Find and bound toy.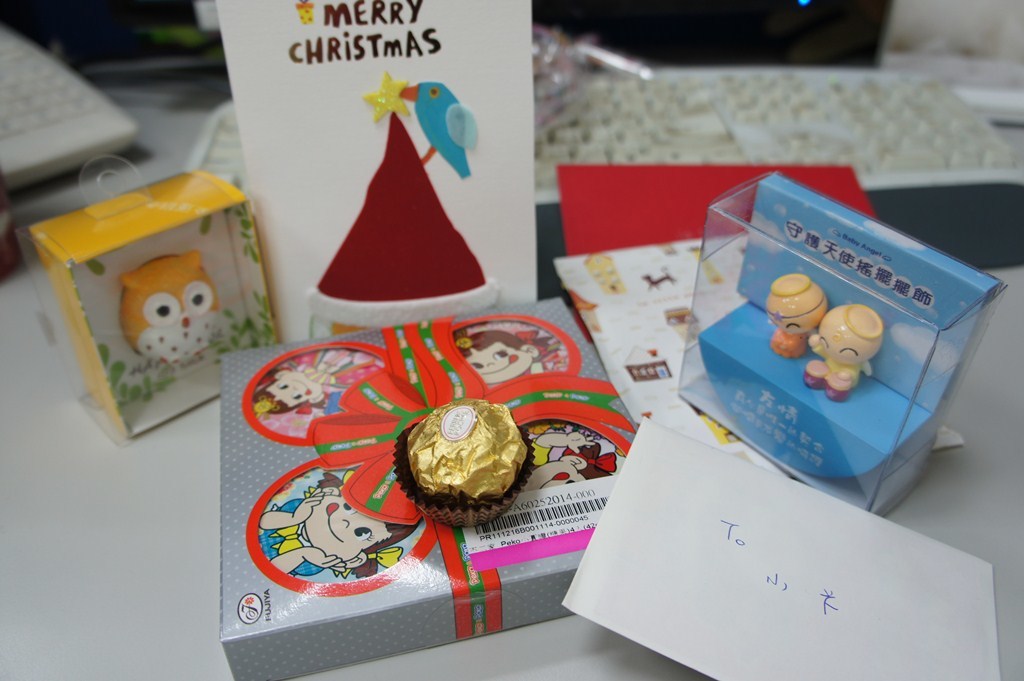
Bound: bbox=(808, 304, 874, 400).
